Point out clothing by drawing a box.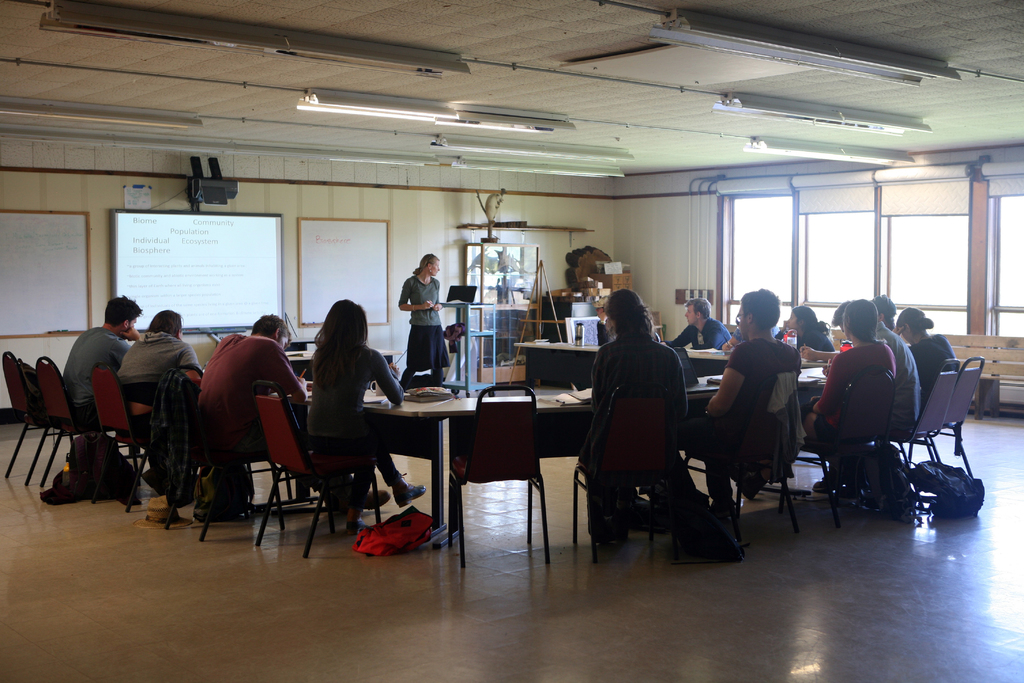
[x1=118, y1=331, x2=204, y2=425].
